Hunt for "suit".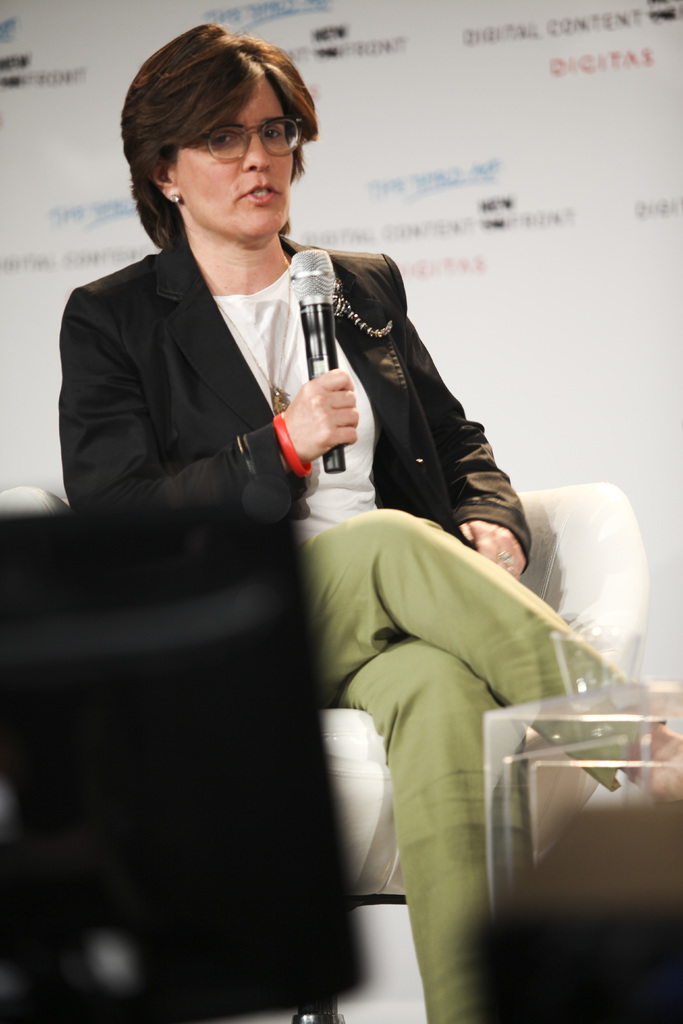
Hunted down at box(35, 175, 471, 561).
